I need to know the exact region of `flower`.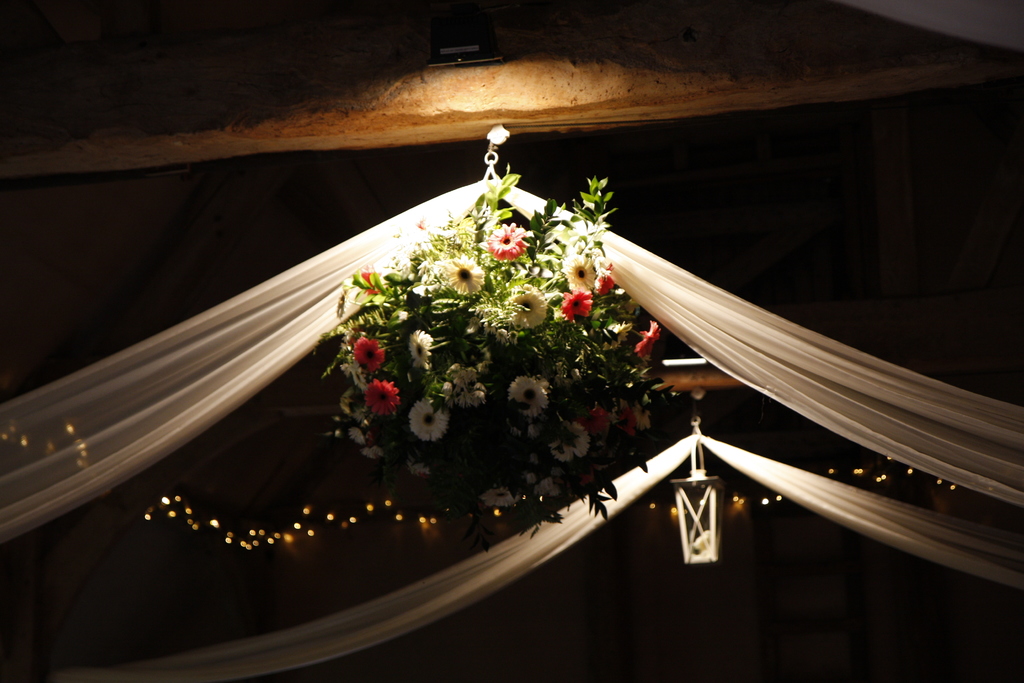
Region: {"x1": 572, "y1": 420, "x2": 586, "y2": 458}.
